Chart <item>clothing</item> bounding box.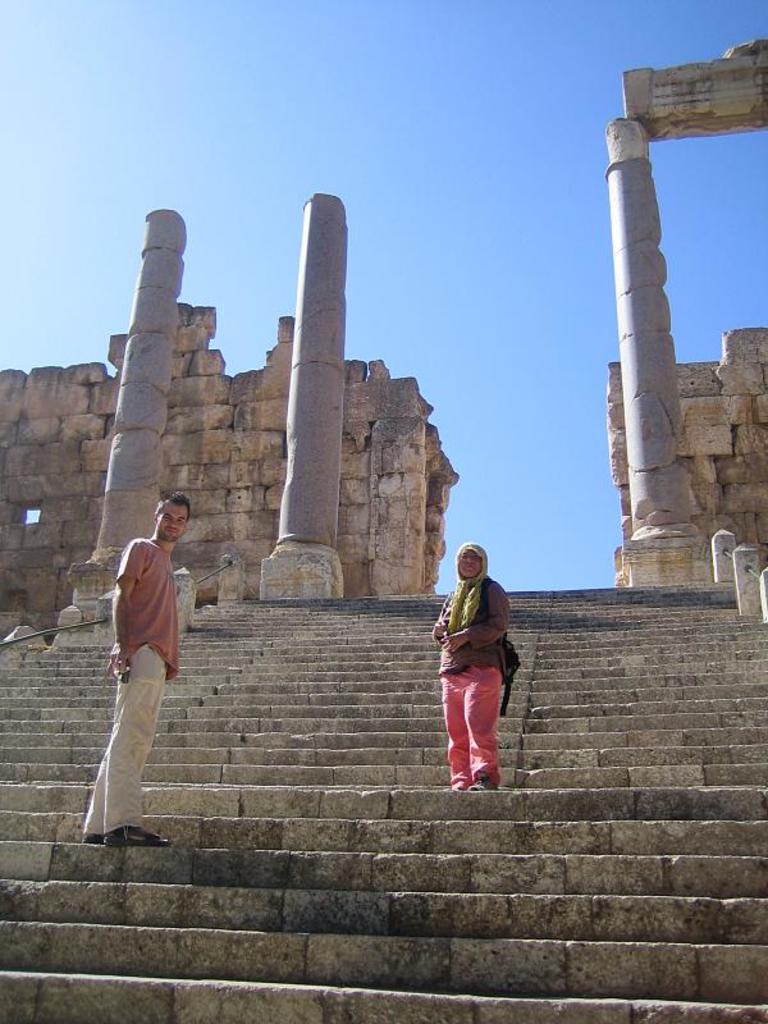
Charted: x1=86 y1=532 x2=186 y2=831.
